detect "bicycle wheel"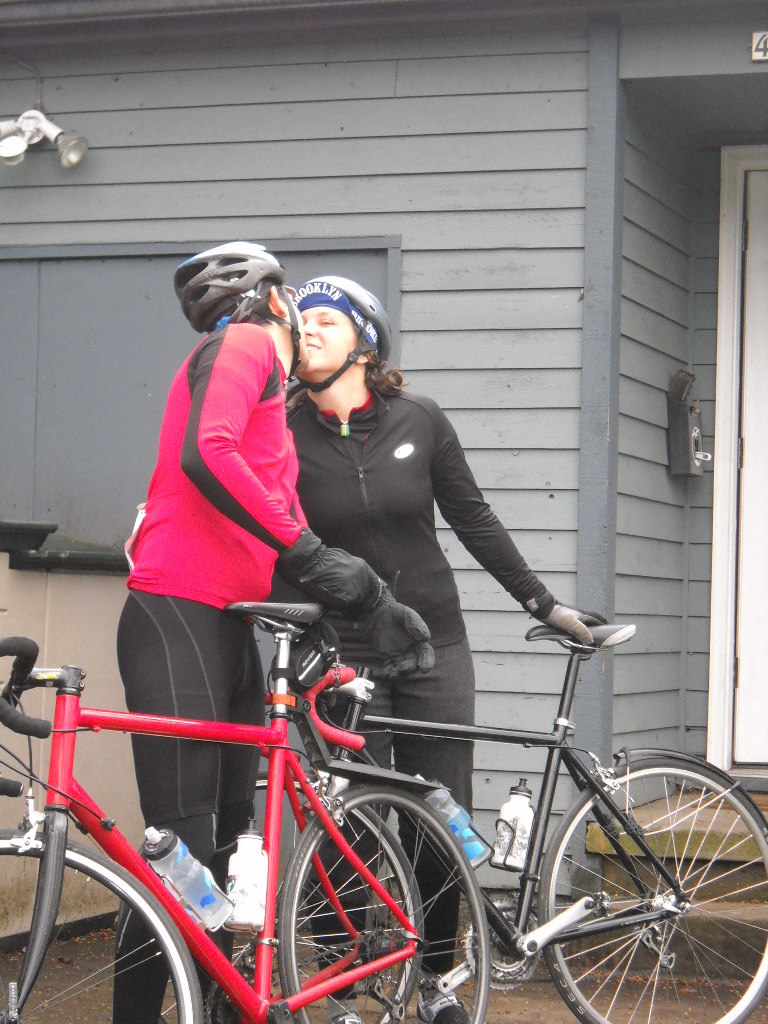
BBox(0, 830, 206, 1023)
